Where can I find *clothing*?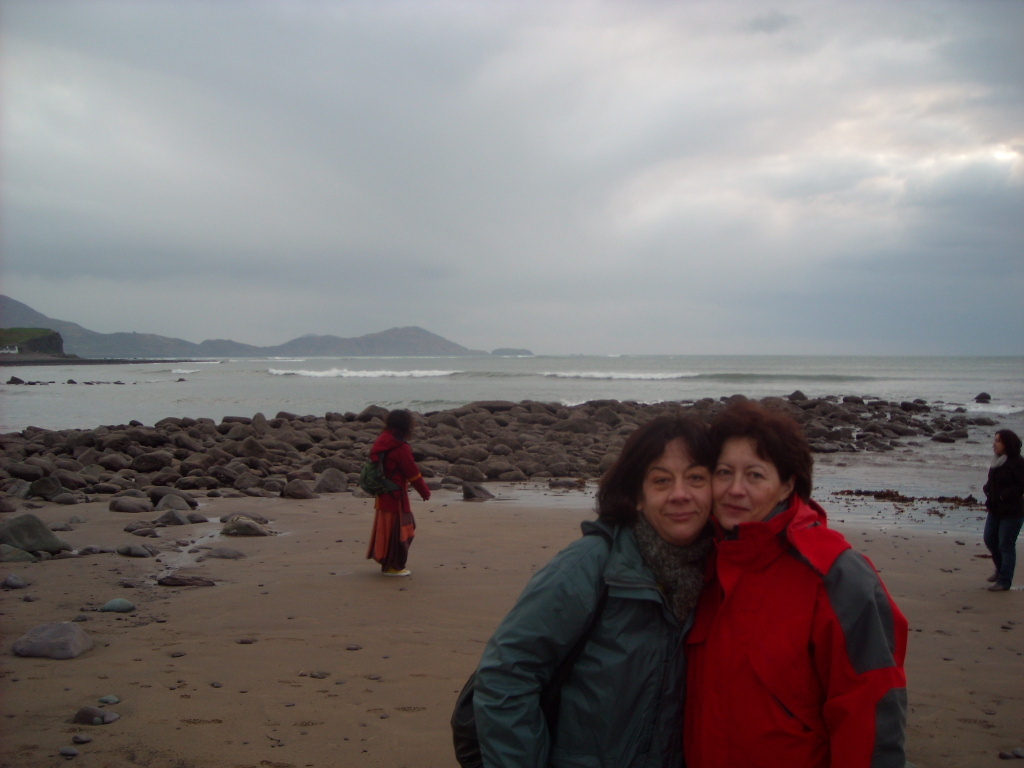
You can find it at select_region(681, 471, 902, 762).
